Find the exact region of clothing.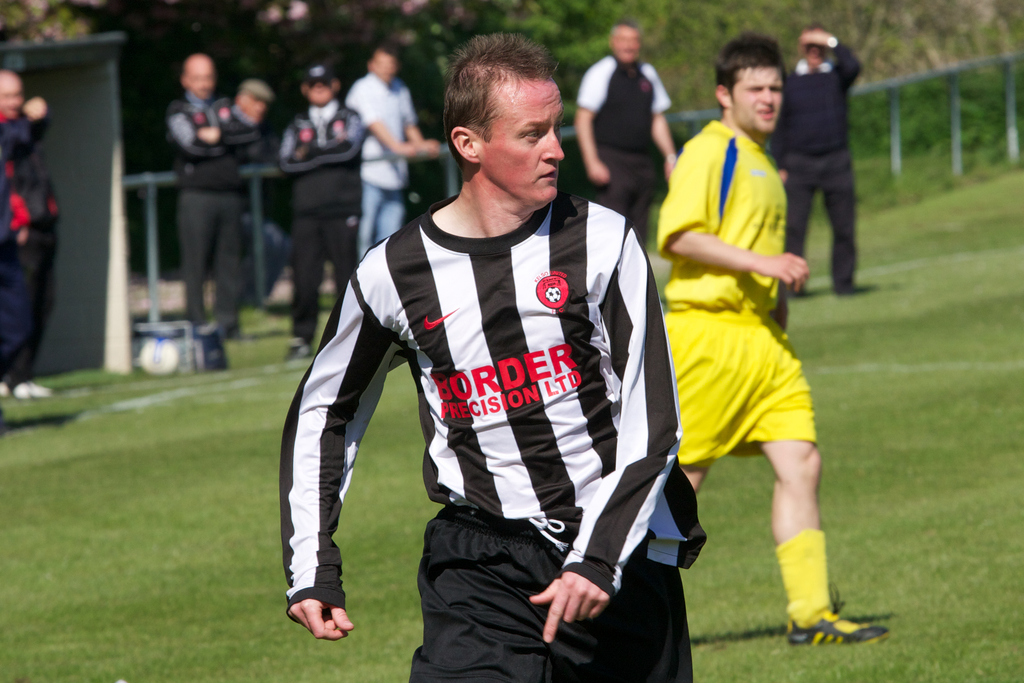
Exact region: 576/54/671/251.
